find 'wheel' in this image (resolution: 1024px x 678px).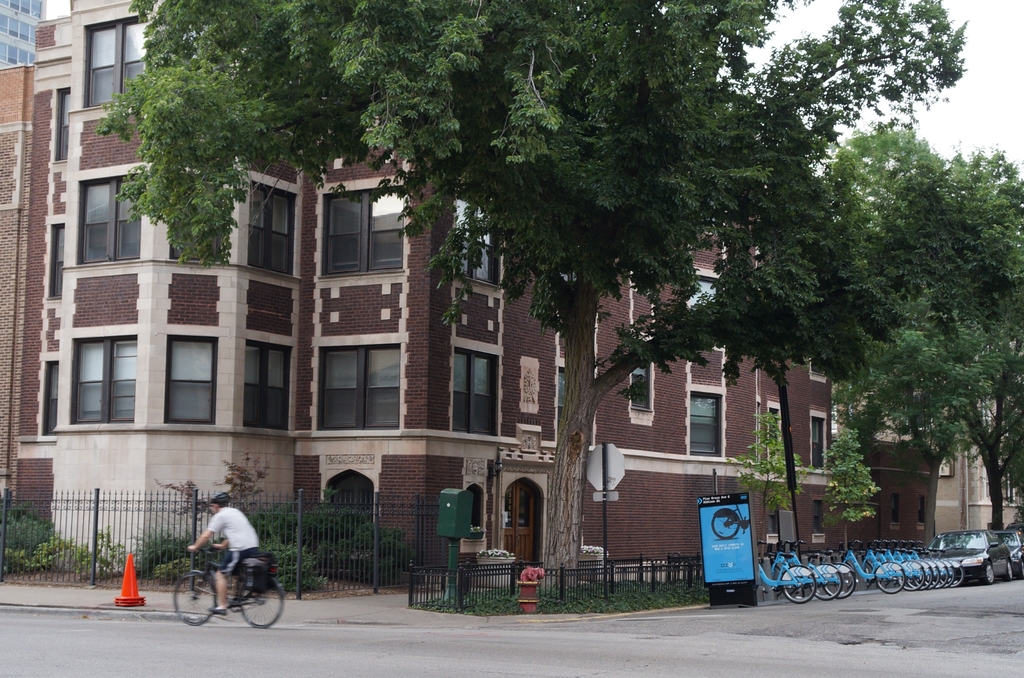
l=906, t=561, r=931, b=586.
